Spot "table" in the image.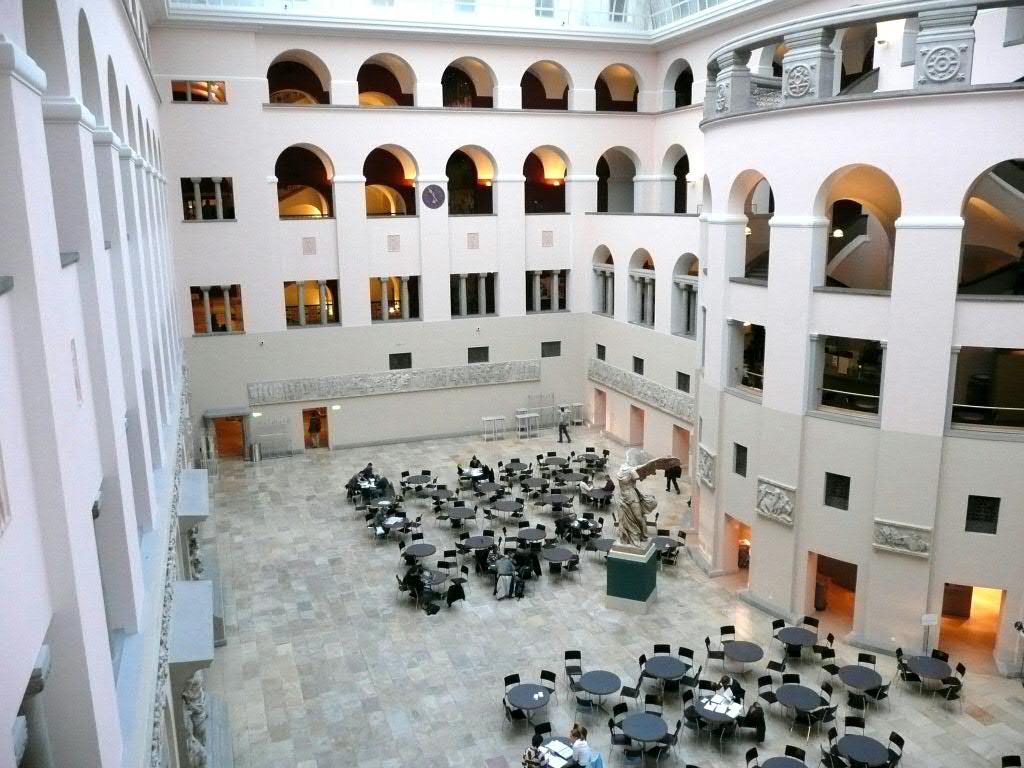
"table" found at 541 494 568 505.
